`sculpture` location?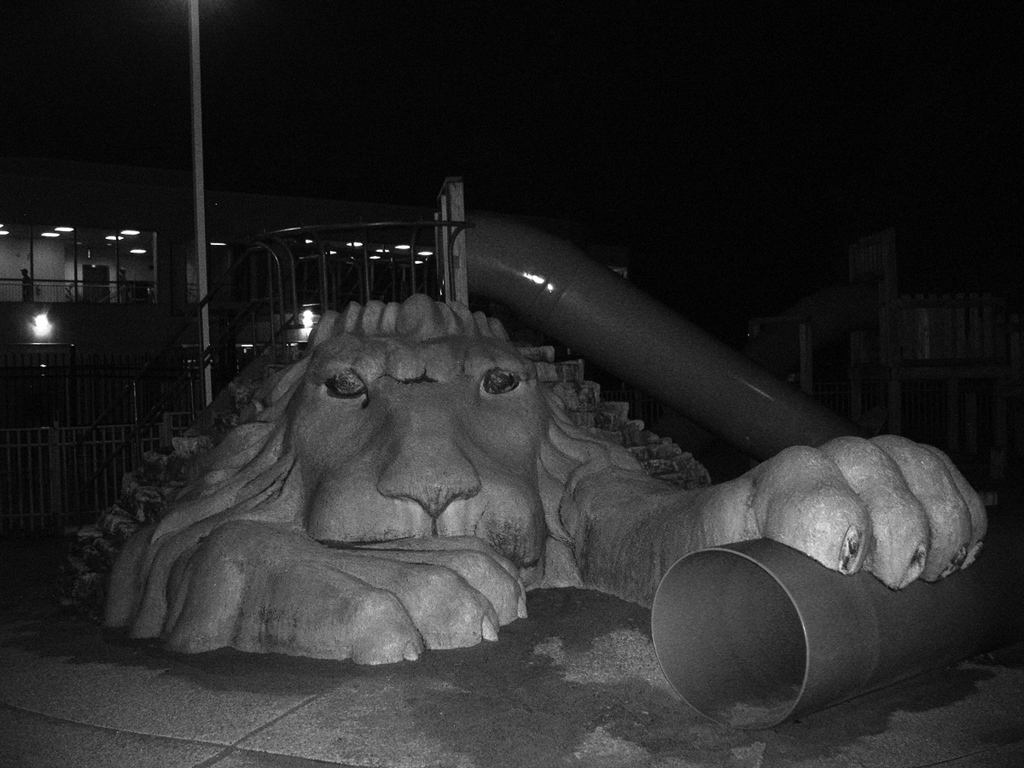
(39,230,937,729)
